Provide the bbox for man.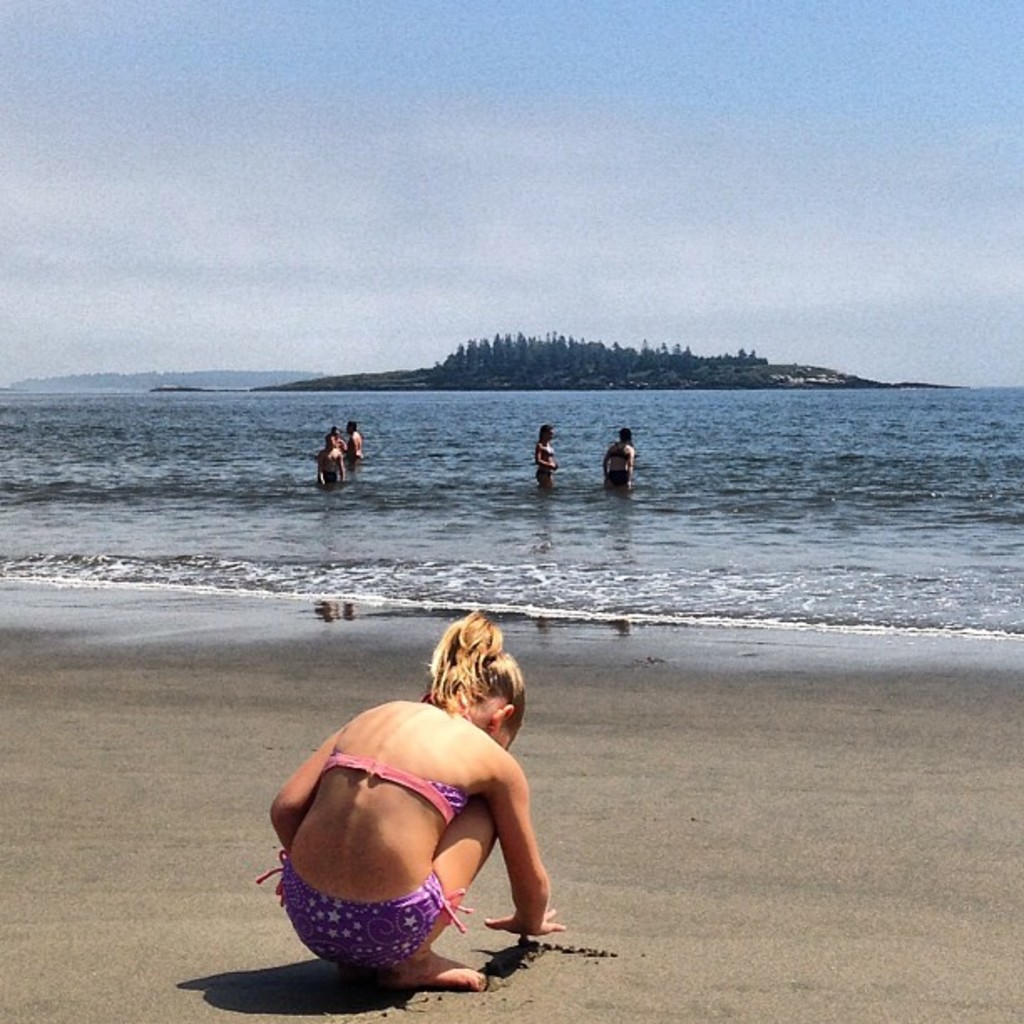
345 420 370 462.
